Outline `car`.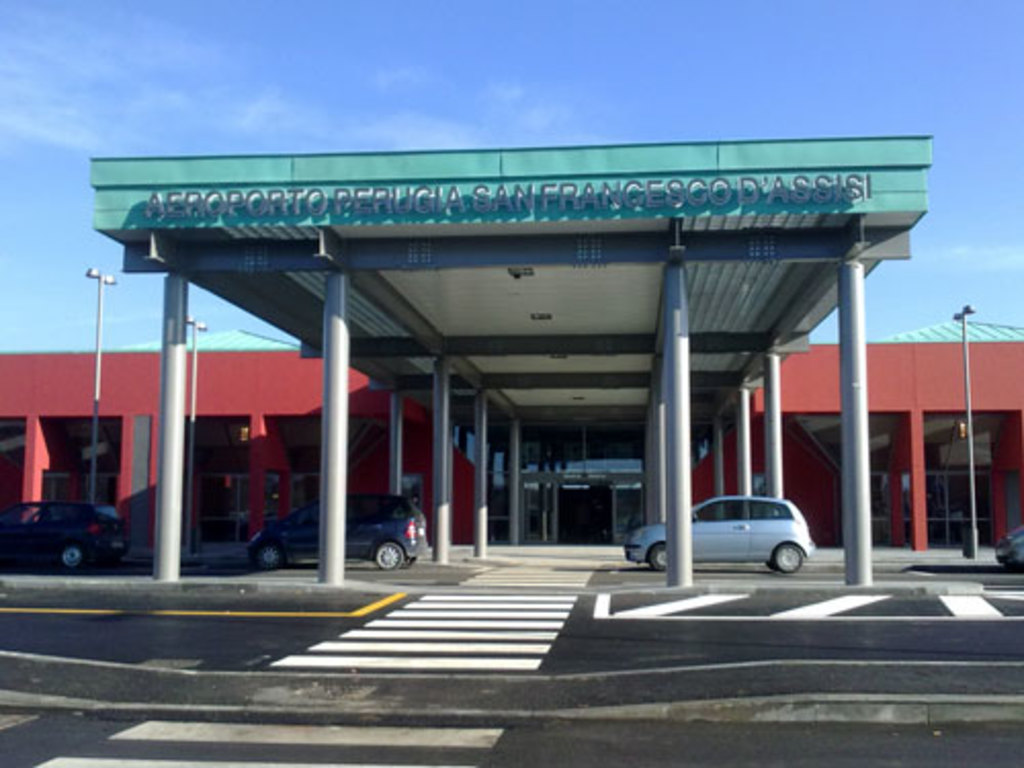
Outline: bbox(0, 500, 135, 575).
